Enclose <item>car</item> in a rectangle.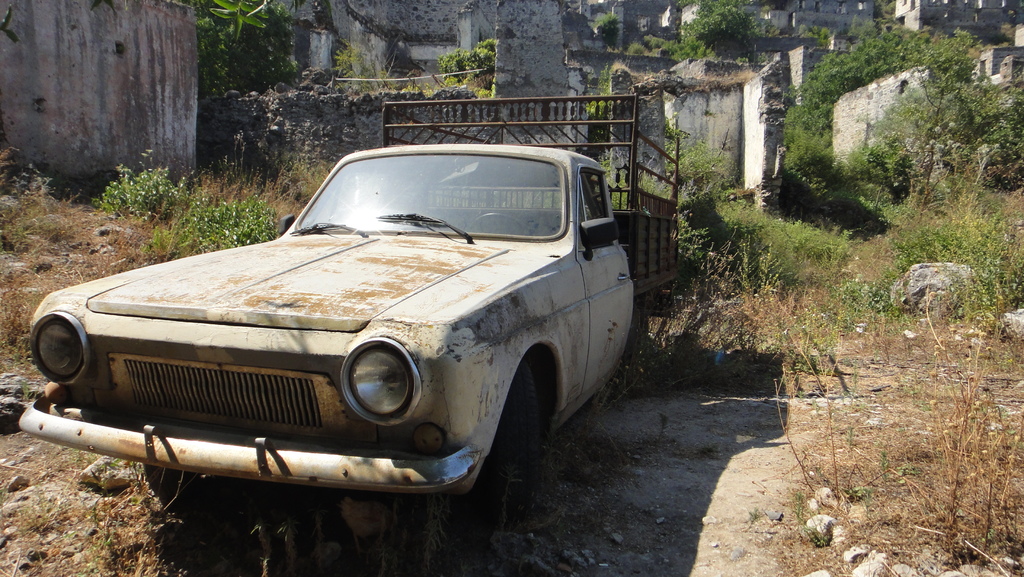
x1=44, y1=128, x2=639, y2=535.
